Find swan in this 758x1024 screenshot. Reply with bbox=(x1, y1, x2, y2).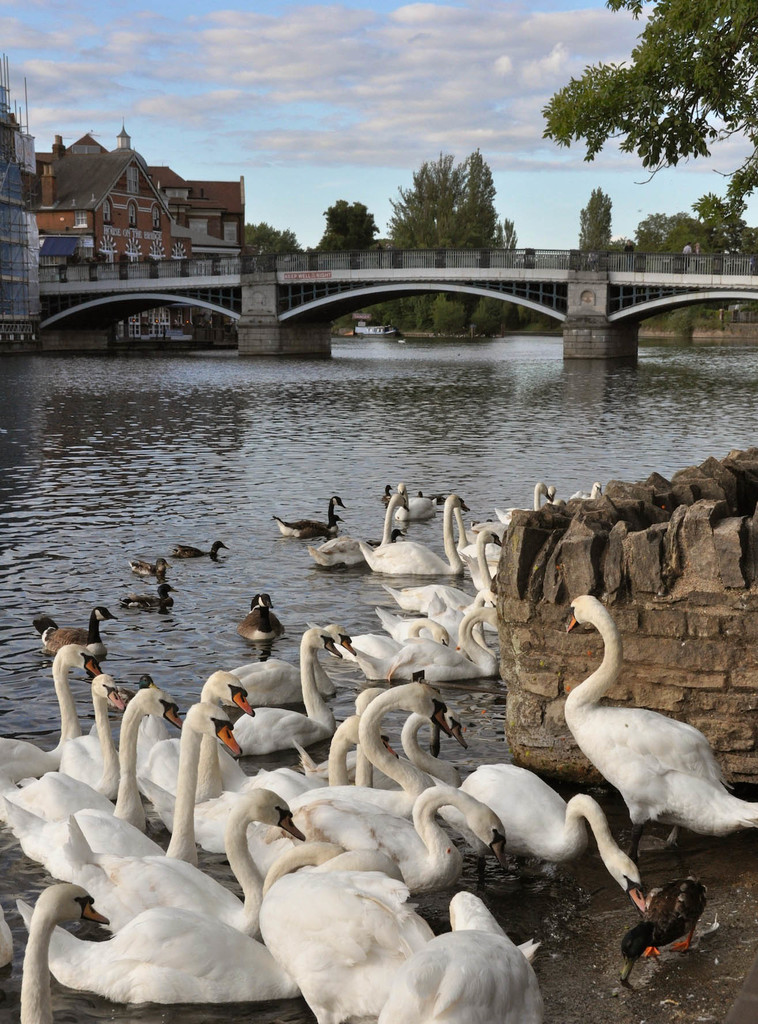
bbox=(358, 493, 469, 576).
